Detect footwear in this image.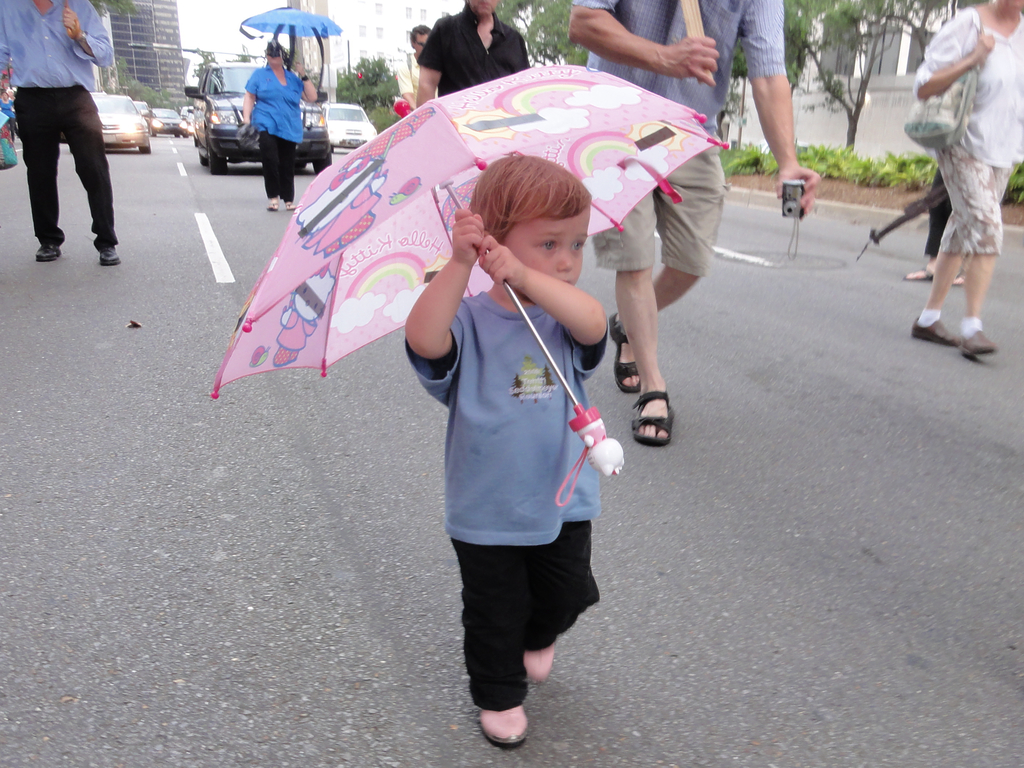
Detection: {"x1": 101, "y1": 236, "x2": 122, "y2": 267}.
